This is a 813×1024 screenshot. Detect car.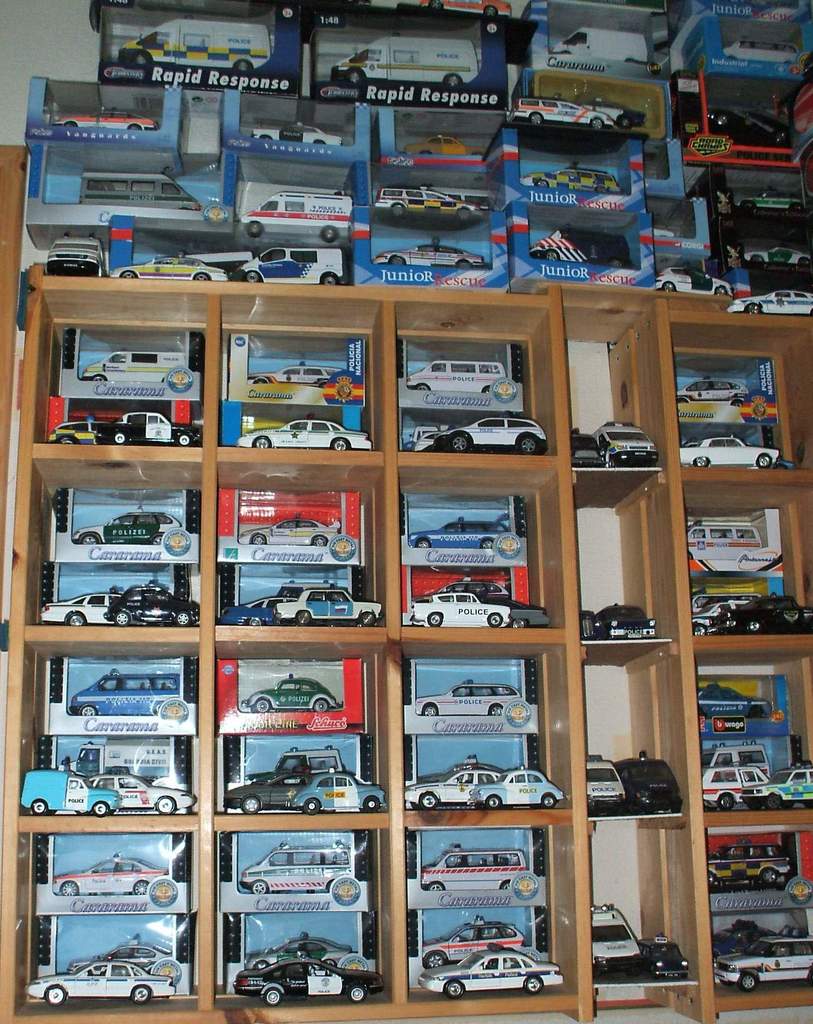
{"left": 241, "top": 416, "right": 371, "bottom": 451}.
